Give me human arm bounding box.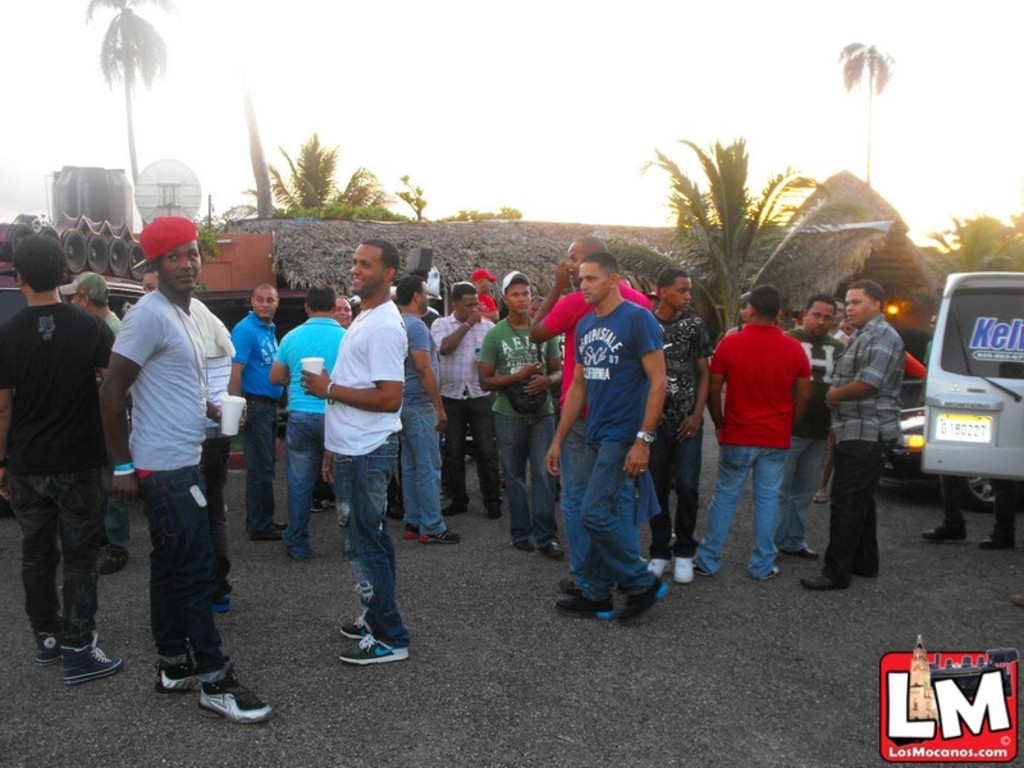
locate(703, 332, 732, 433).
